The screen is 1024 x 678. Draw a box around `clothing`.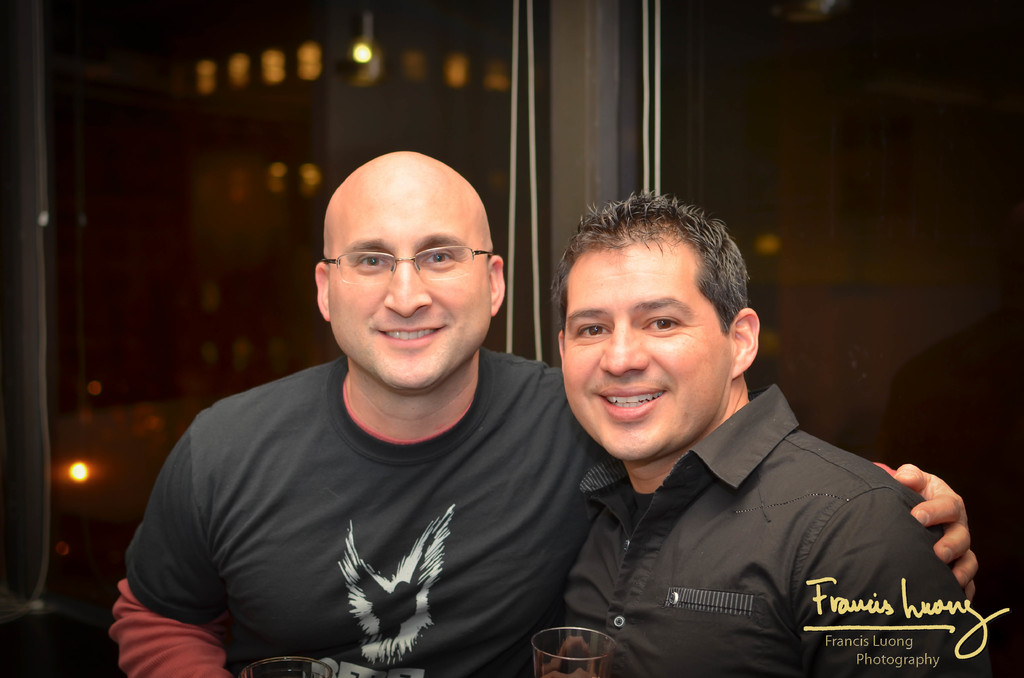
(578,401,992,677).
